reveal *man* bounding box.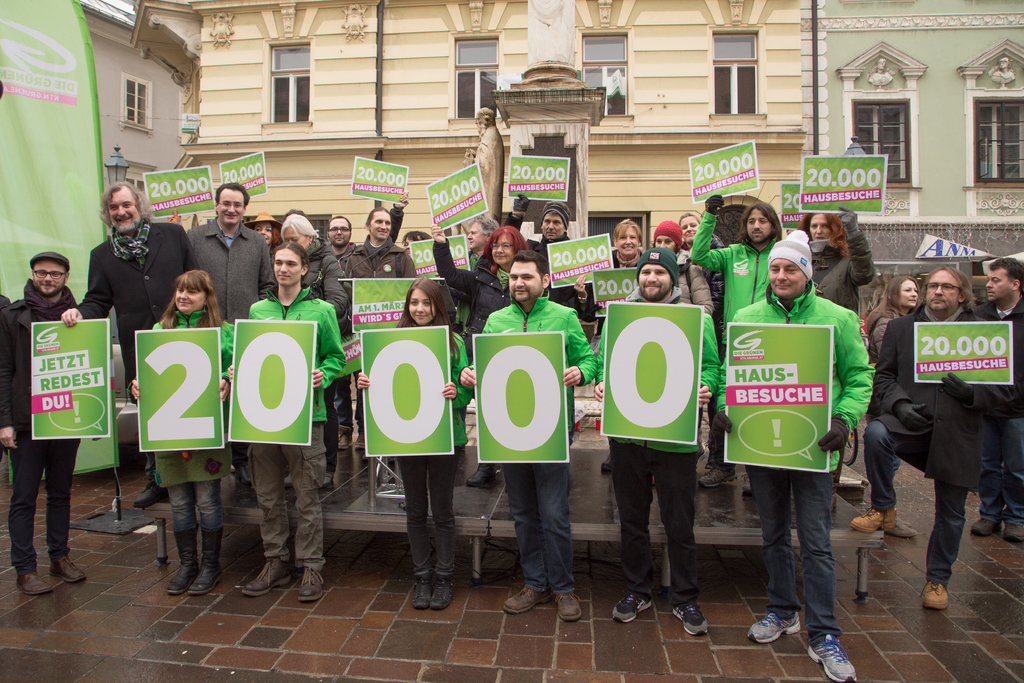
Revealed: {"left": 888, "top": 259, "right": 1009, "bottom": 593}.
